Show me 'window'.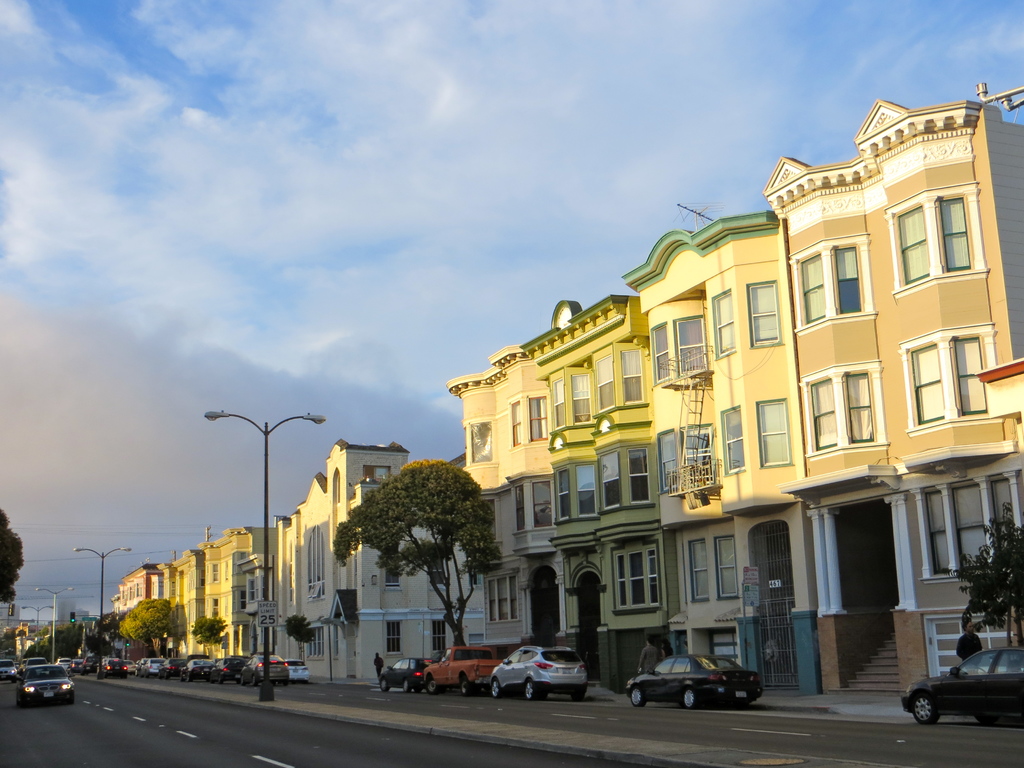
'window' is here: box(483, 499, 496, 542).
